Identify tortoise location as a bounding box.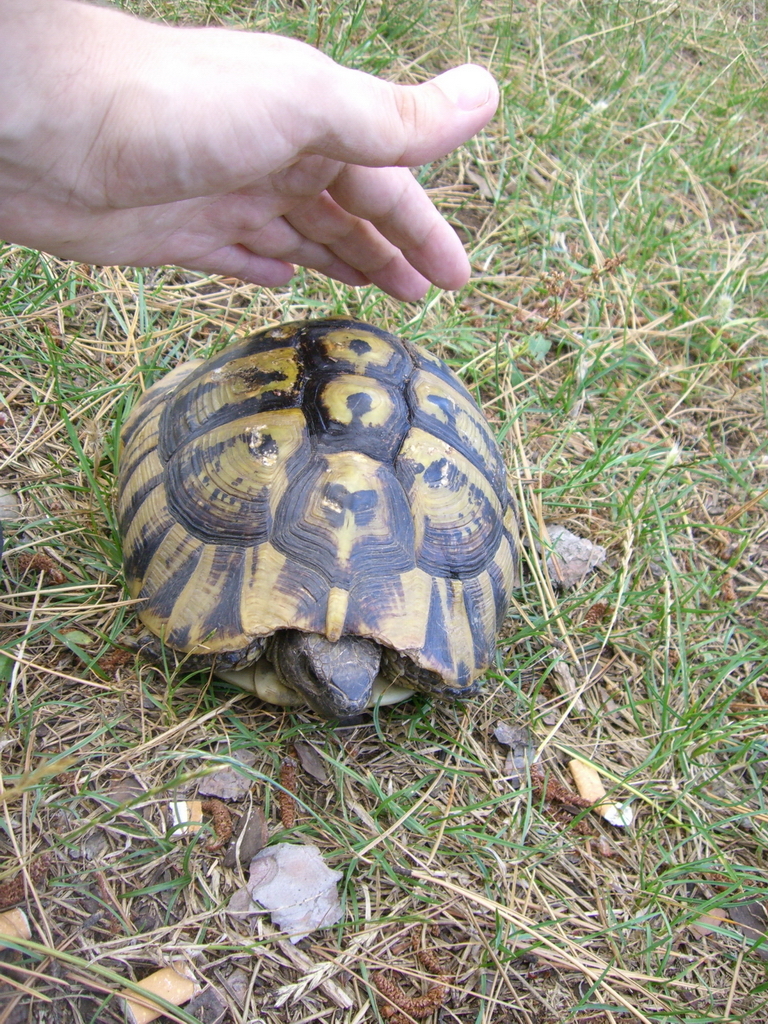
(117,314,525,724).
